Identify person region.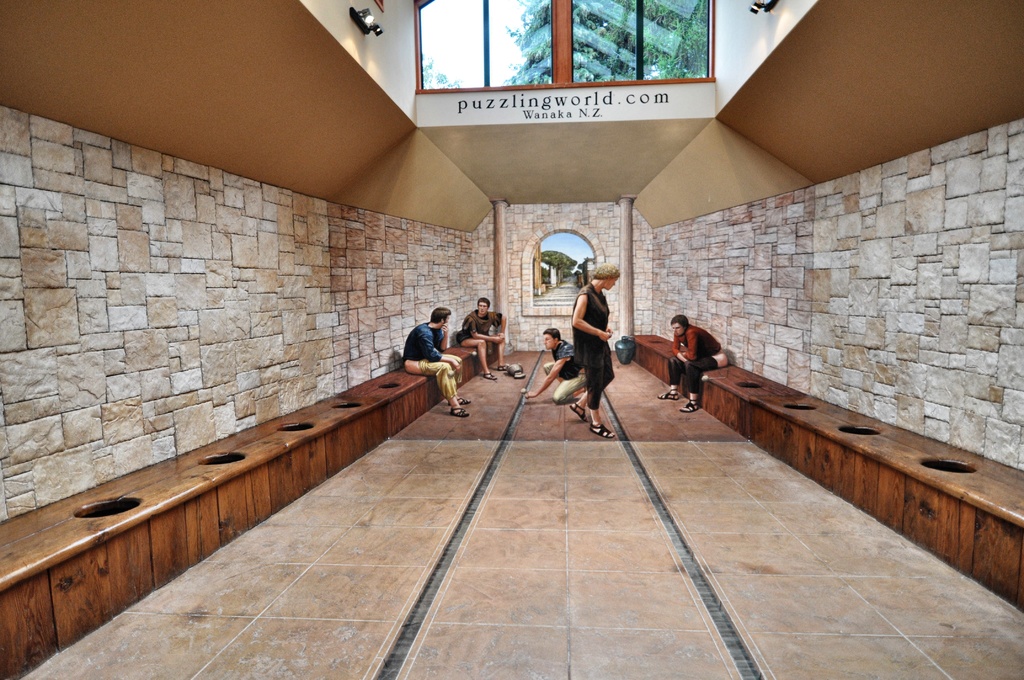
Region: (x1=451, y1=295, x2=513, y2=382).
